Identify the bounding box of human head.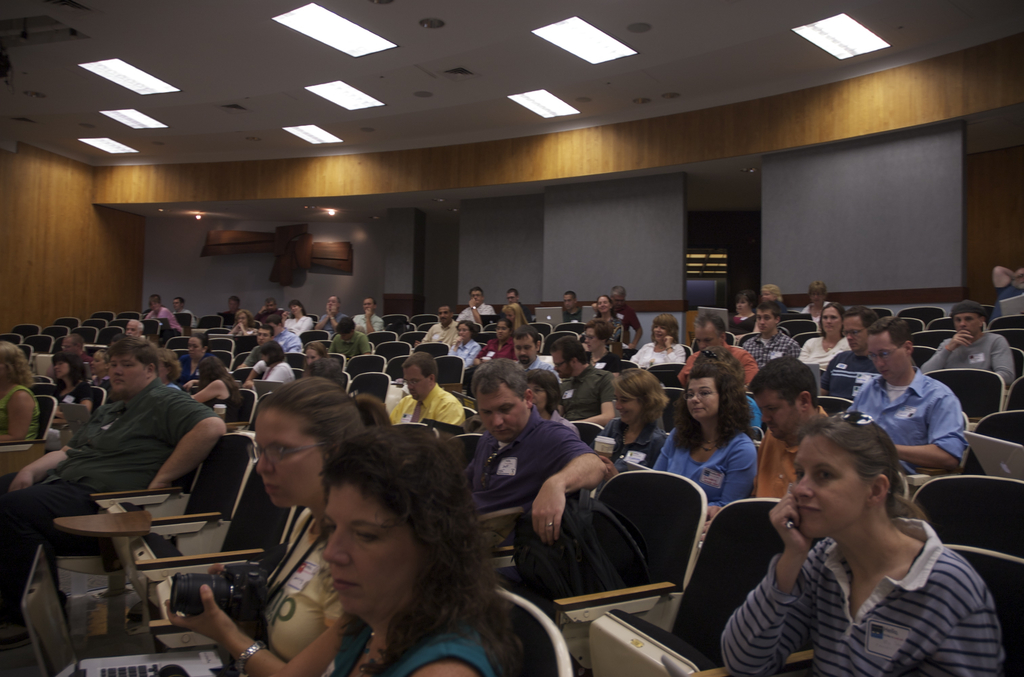
<box>109,341,156,389</box>.
